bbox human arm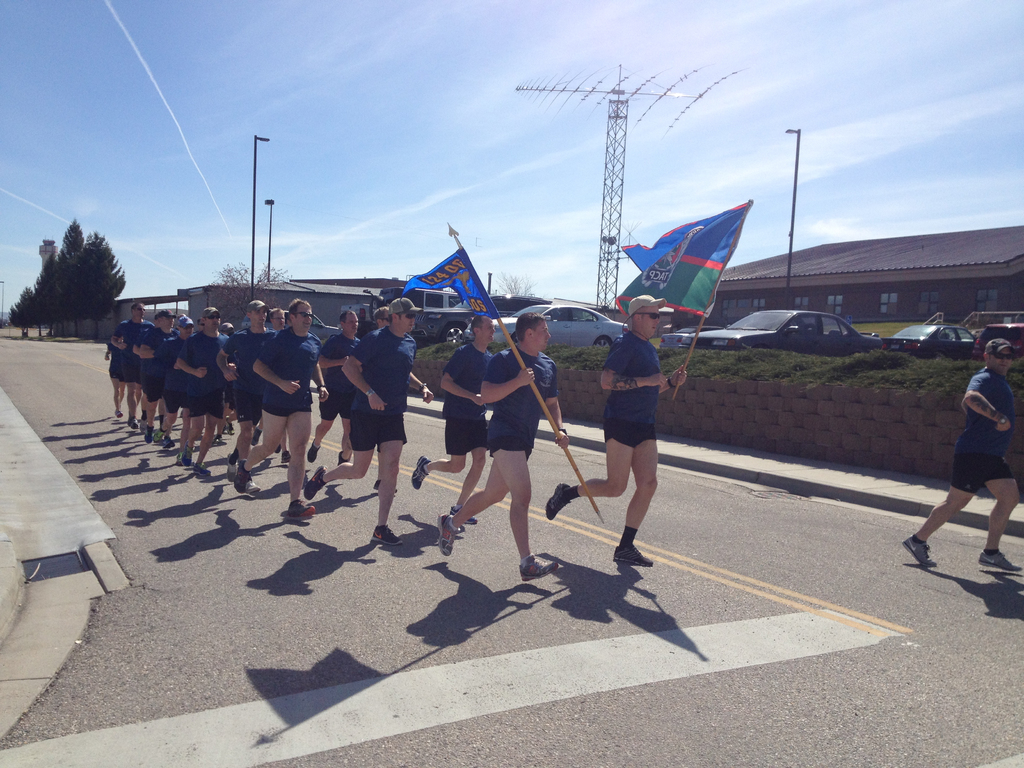
bbox=(595, 340, 670, 395)
